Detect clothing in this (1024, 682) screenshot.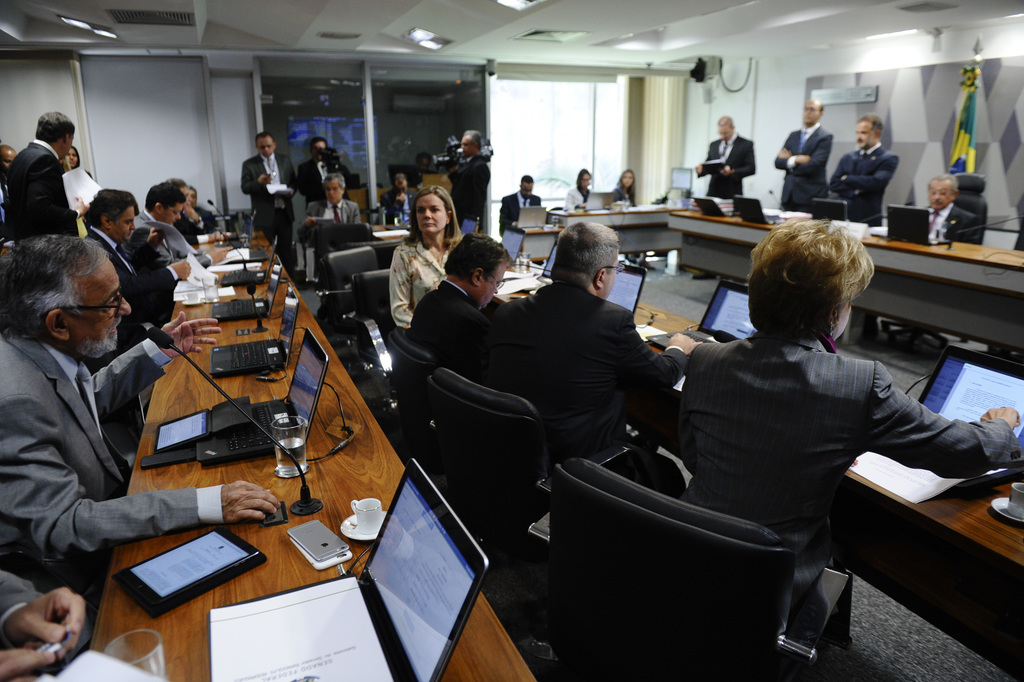
Detection: rect(4, 141, 77, 237).
